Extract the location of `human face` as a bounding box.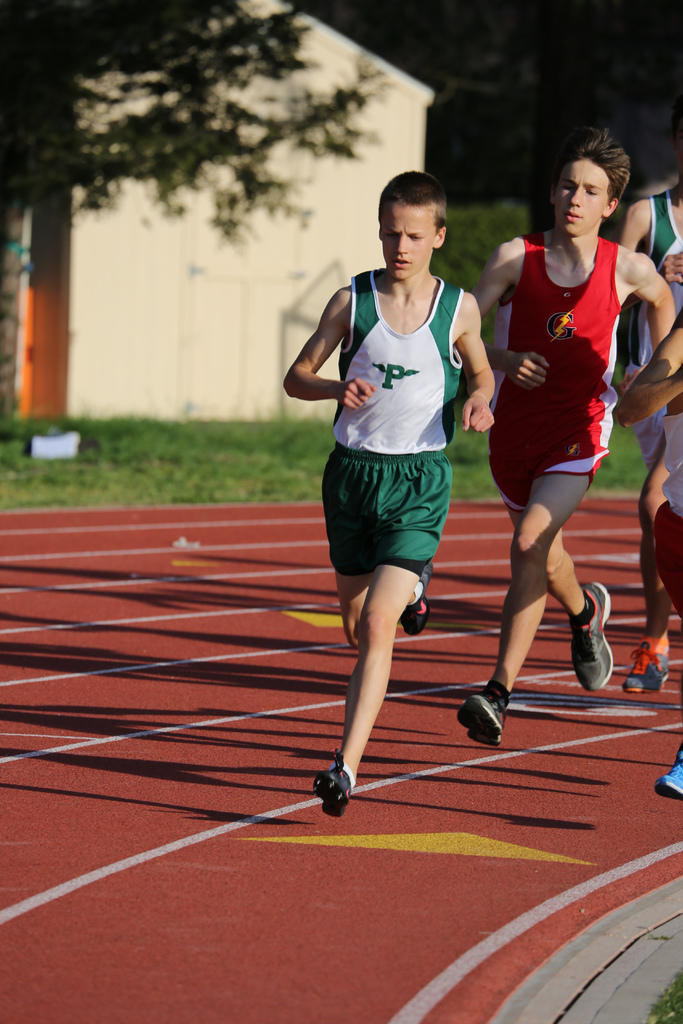
[381,202,433,272].
